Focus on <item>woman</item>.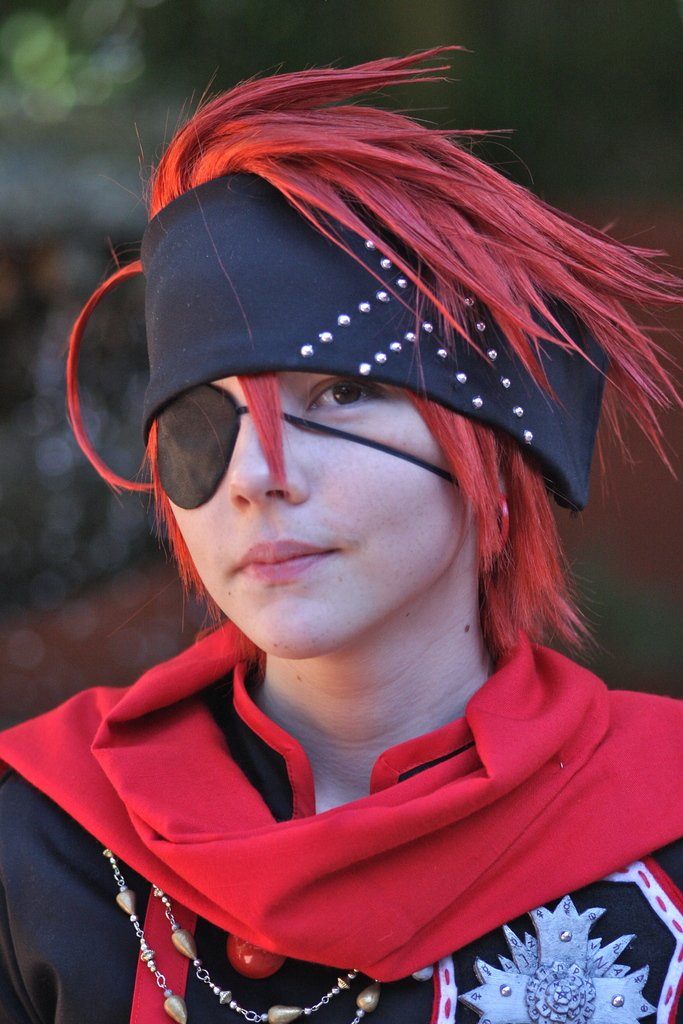
Focused at 3/84/682/1014.
